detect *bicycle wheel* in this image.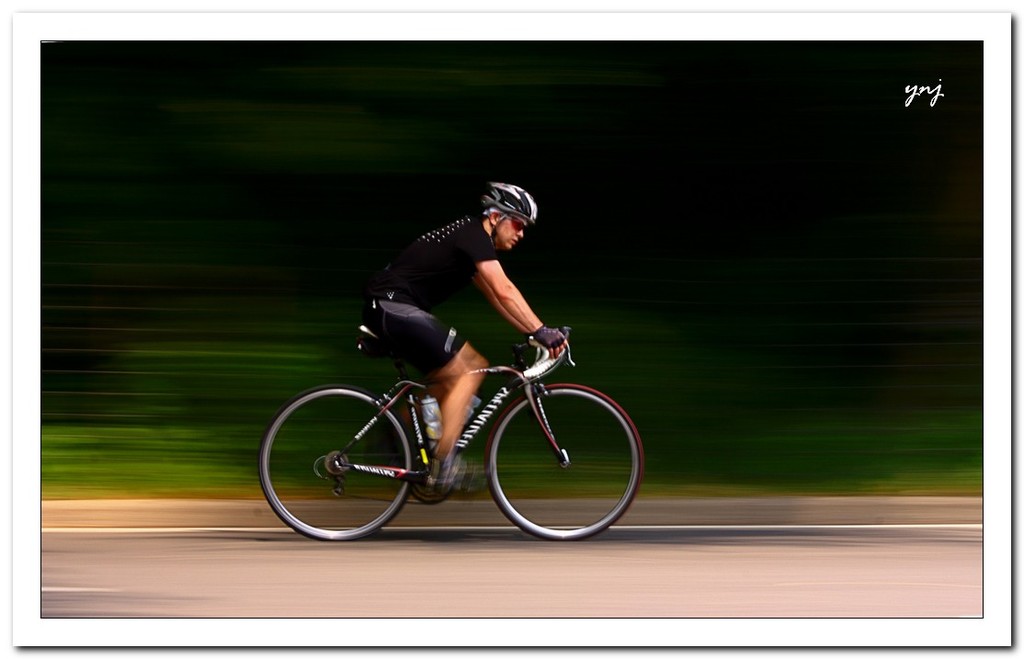
Detection: 481/382/643/540.
